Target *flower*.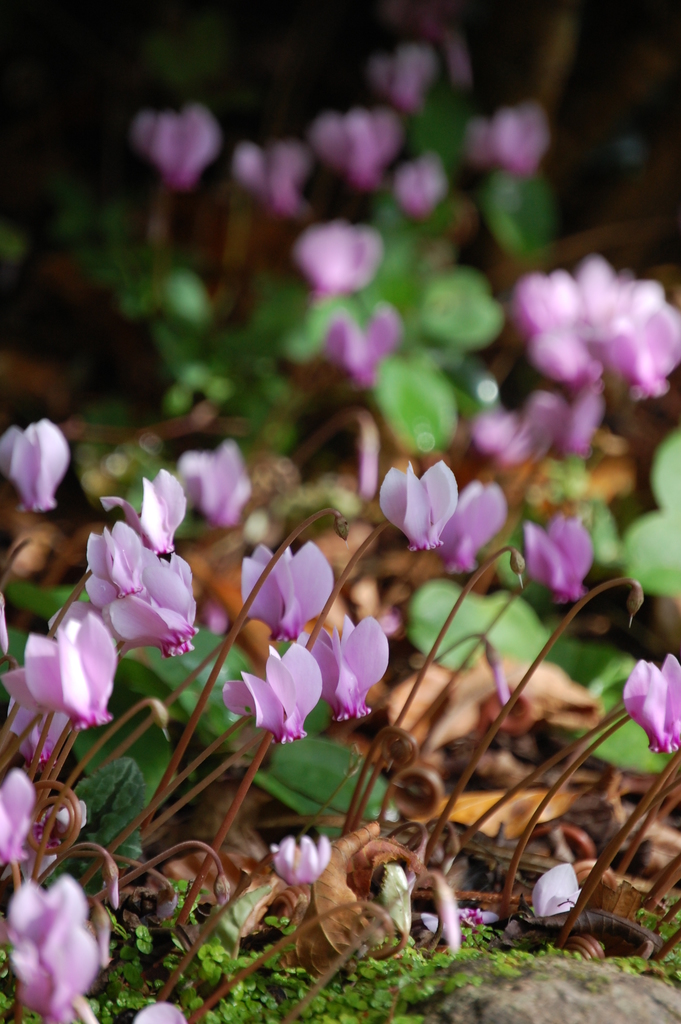
Target region: 130 1002 193 1023.
